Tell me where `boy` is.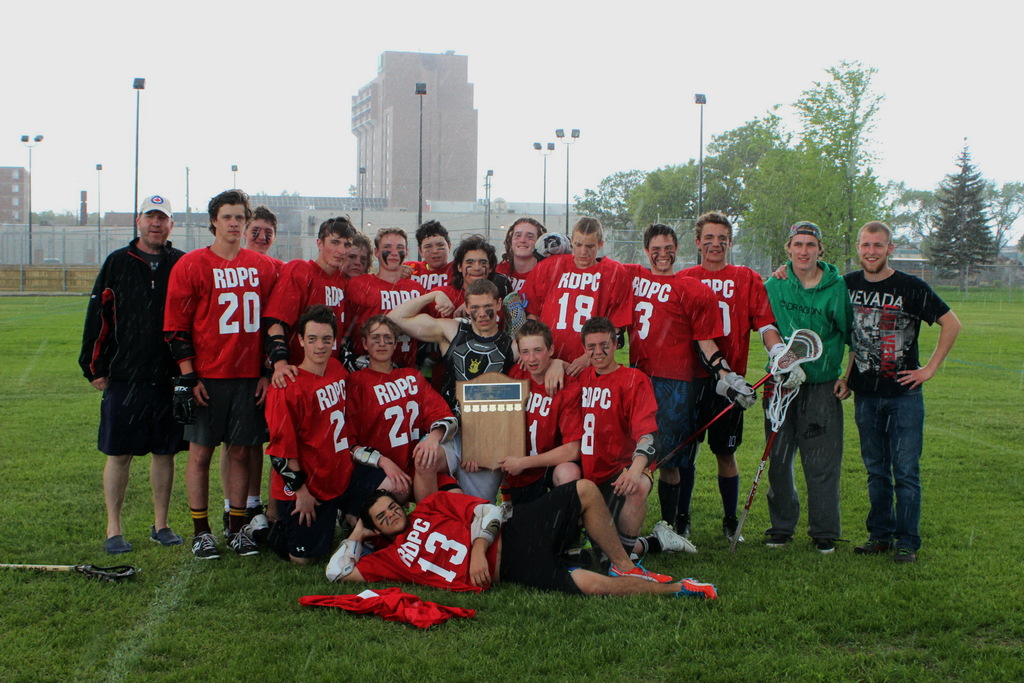
`boy` is at [x1=541, y1=318, x2=700, y2=574].
